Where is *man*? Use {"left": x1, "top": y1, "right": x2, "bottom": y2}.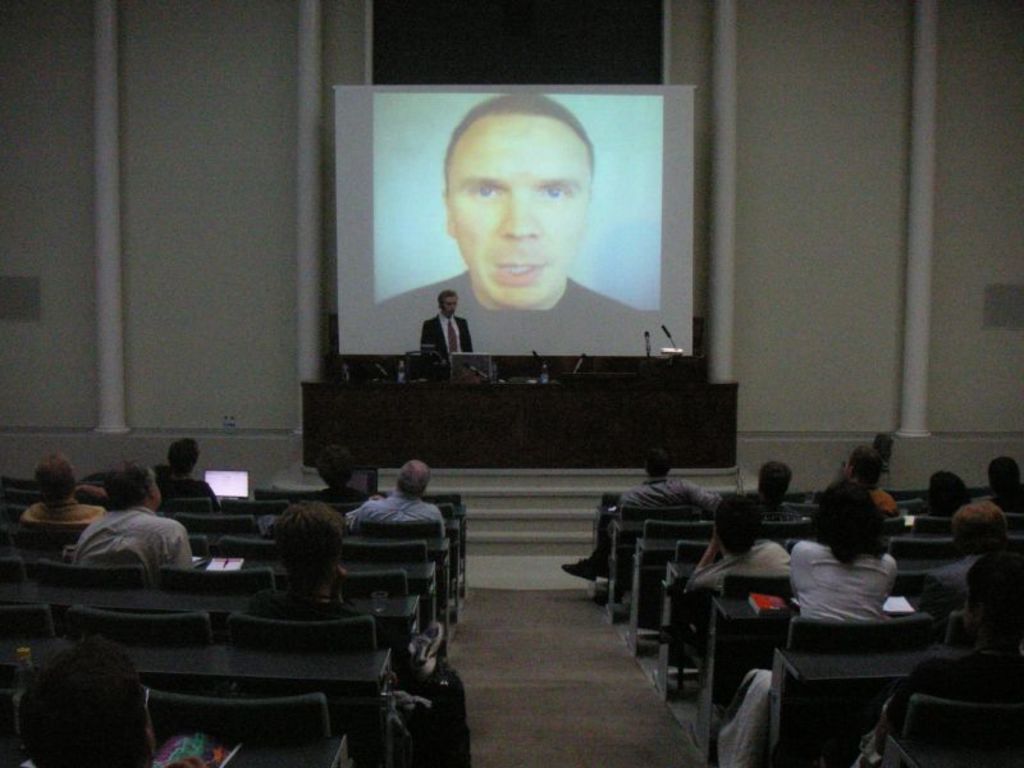
{"left": 13, "top": 635, "right": 159, "bottom": 767}.
